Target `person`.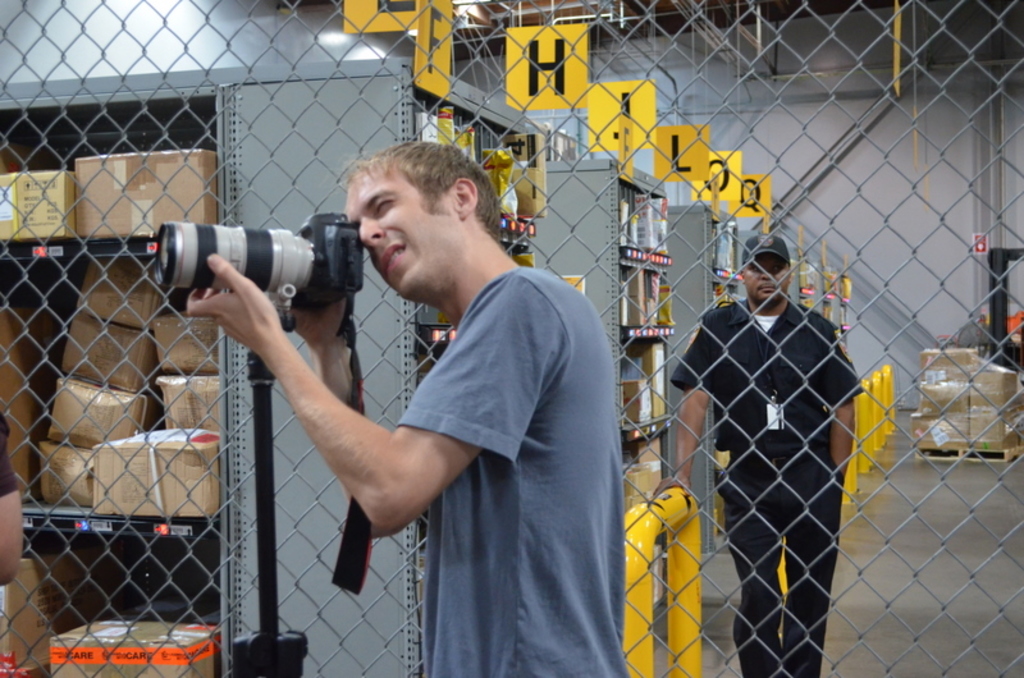
Target region: bbox(705, 185, 872, 647).
